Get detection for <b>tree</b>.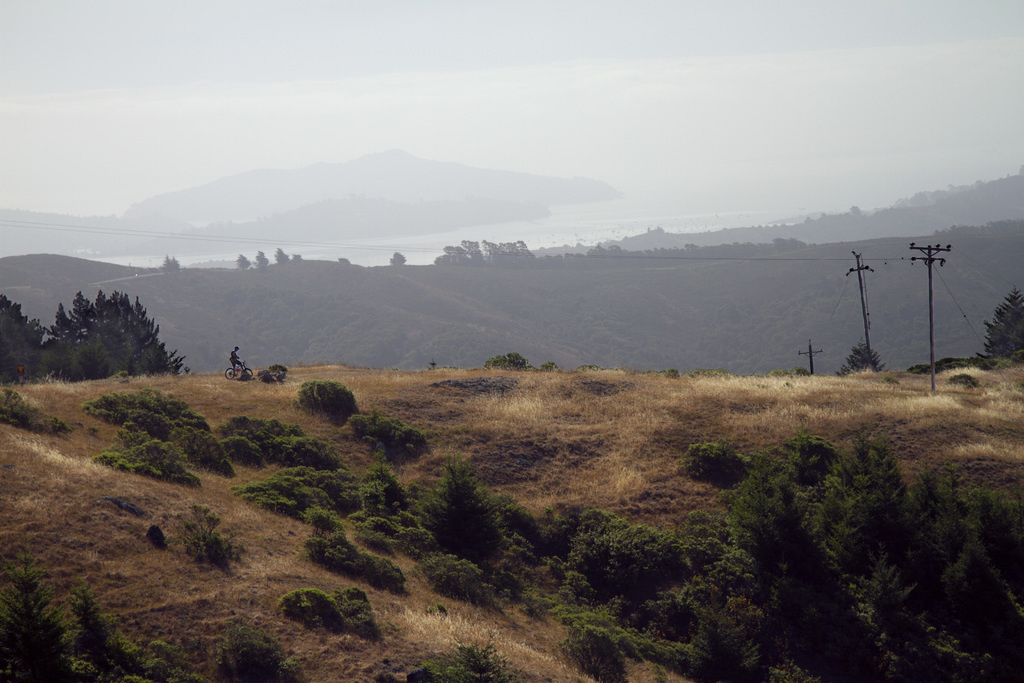
Detection: 836 340 888 381.
